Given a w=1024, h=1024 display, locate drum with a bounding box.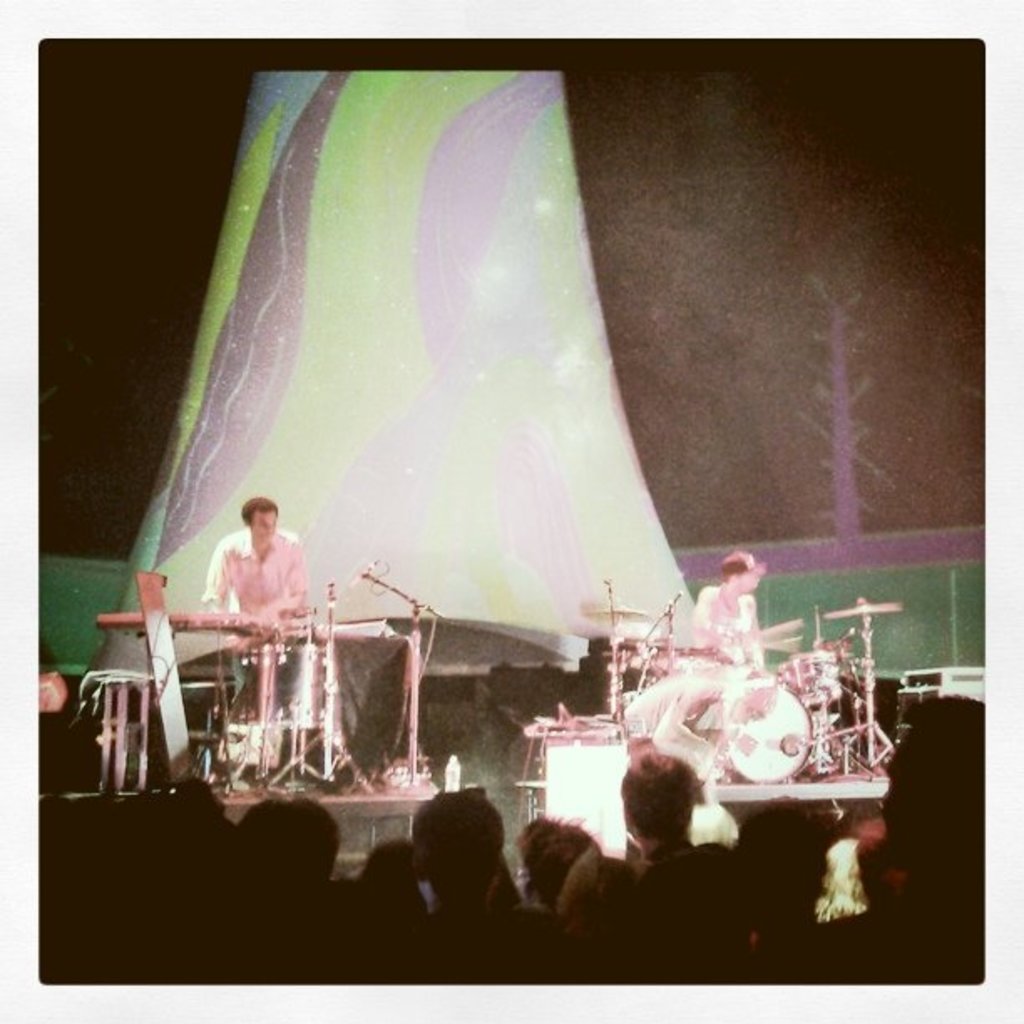
Located: <box>781,651,843,706</box>.
